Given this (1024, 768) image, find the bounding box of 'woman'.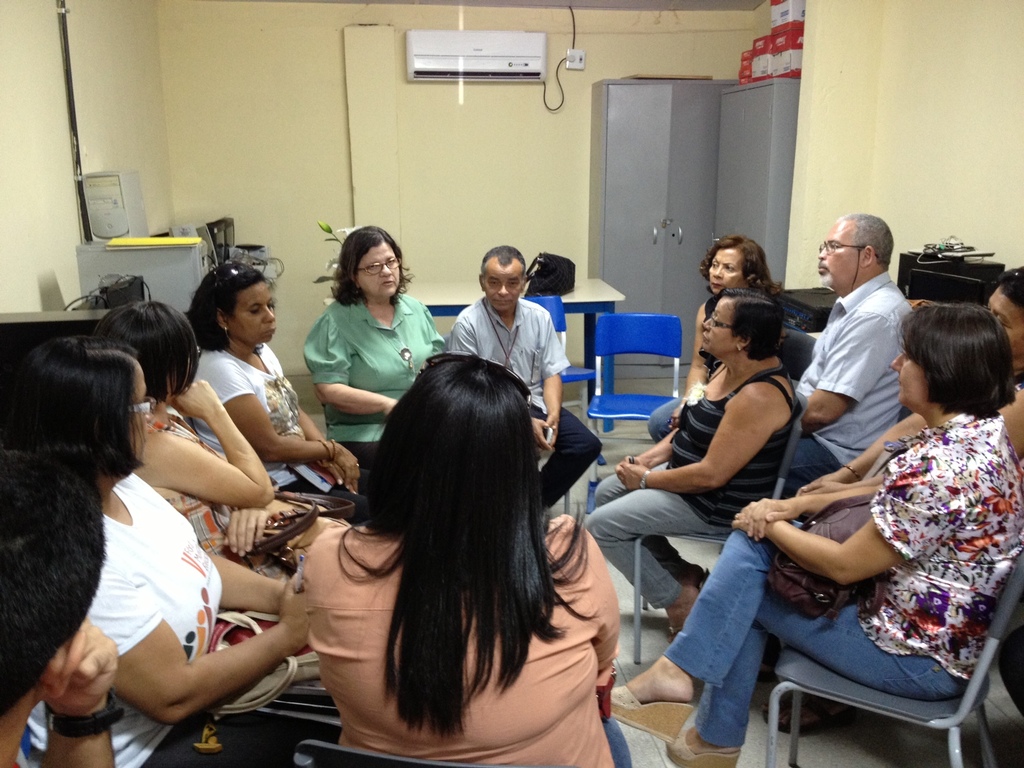
l=583, t=285, r=801, b=634.
